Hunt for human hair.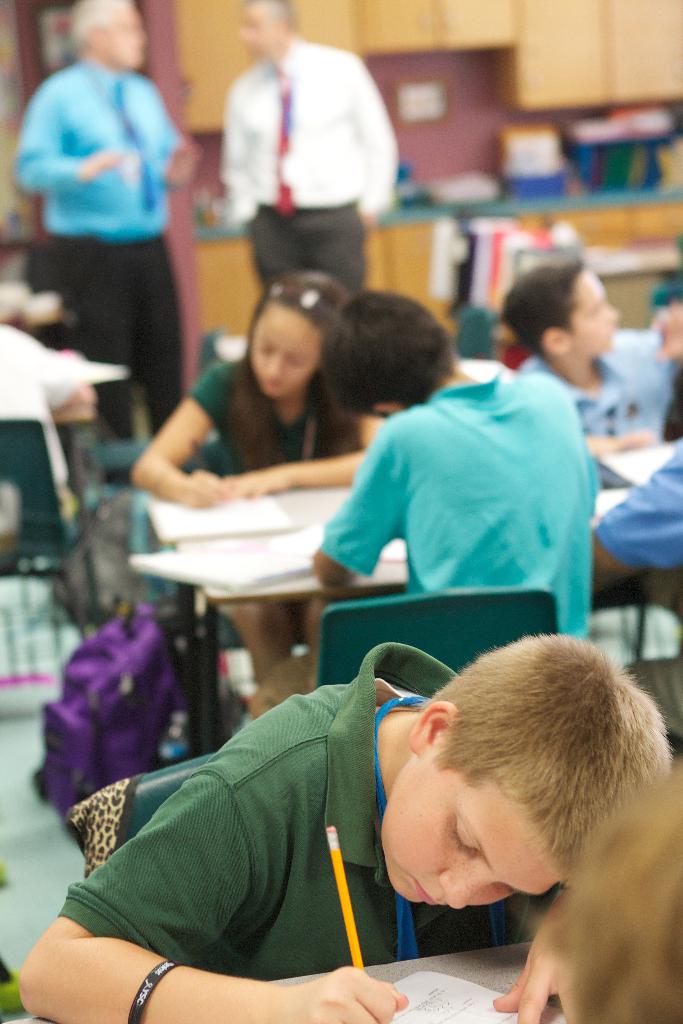
Hunted down at {"left": 67, "top": 0, "right": 122, "bottom": 47}.
